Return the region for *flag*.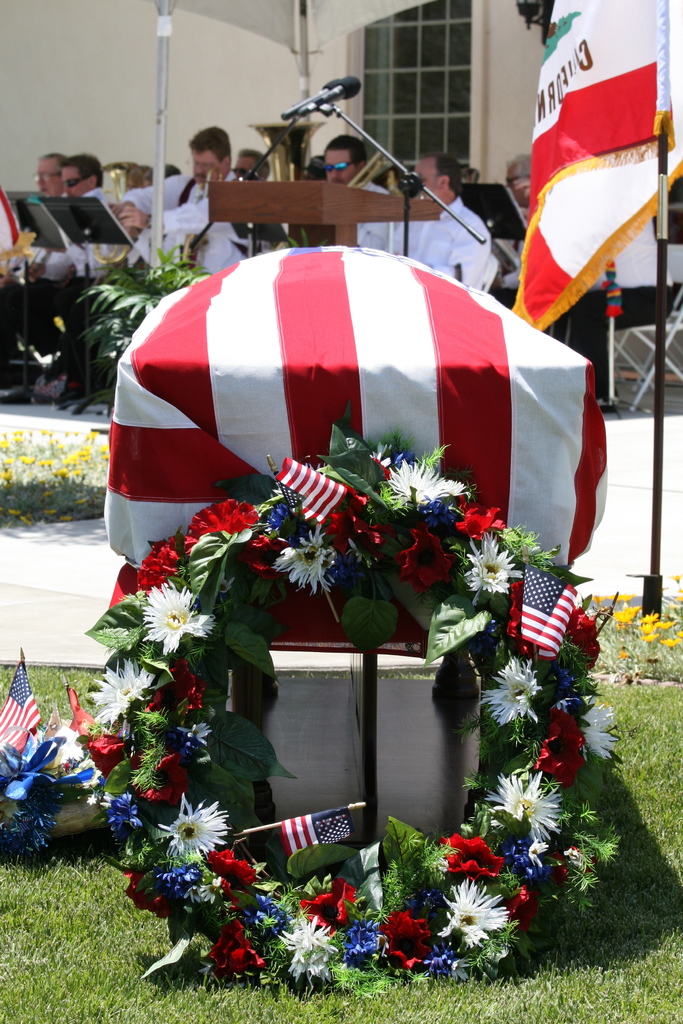
x1=502, y1=568, x2=573, y2=660.
